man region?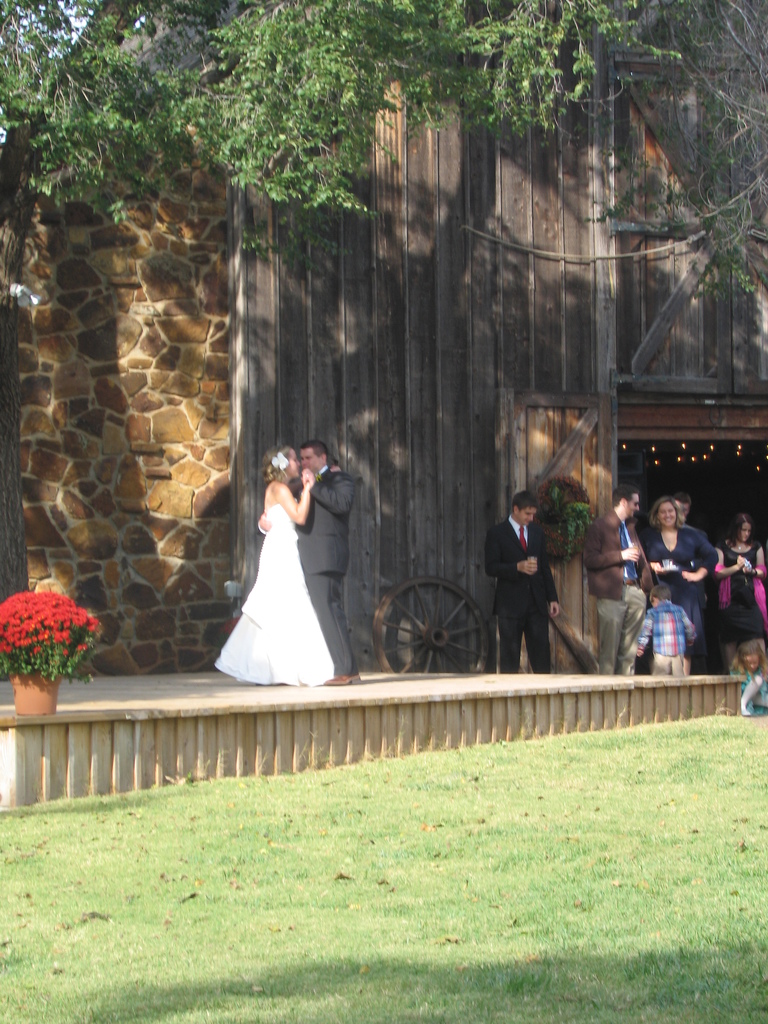
{"x1": 480, "y1": 490, "x2": 568, "y2": 676}
